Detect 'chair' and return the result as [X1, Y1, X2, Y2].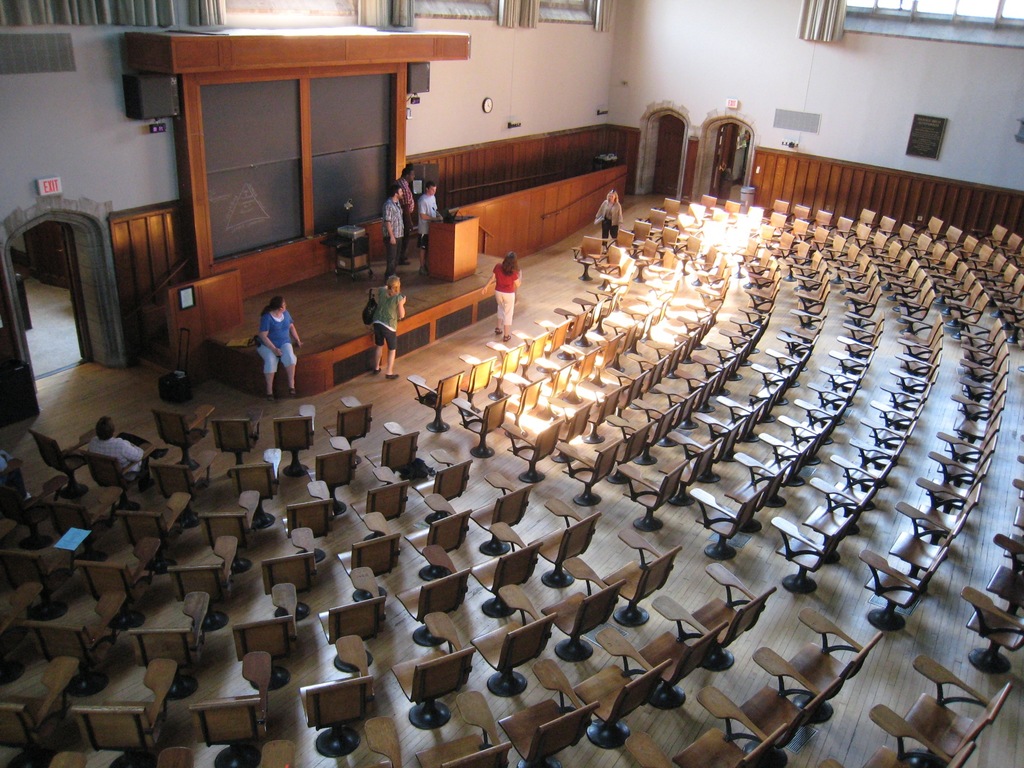
[404, 372, 465, 434].
